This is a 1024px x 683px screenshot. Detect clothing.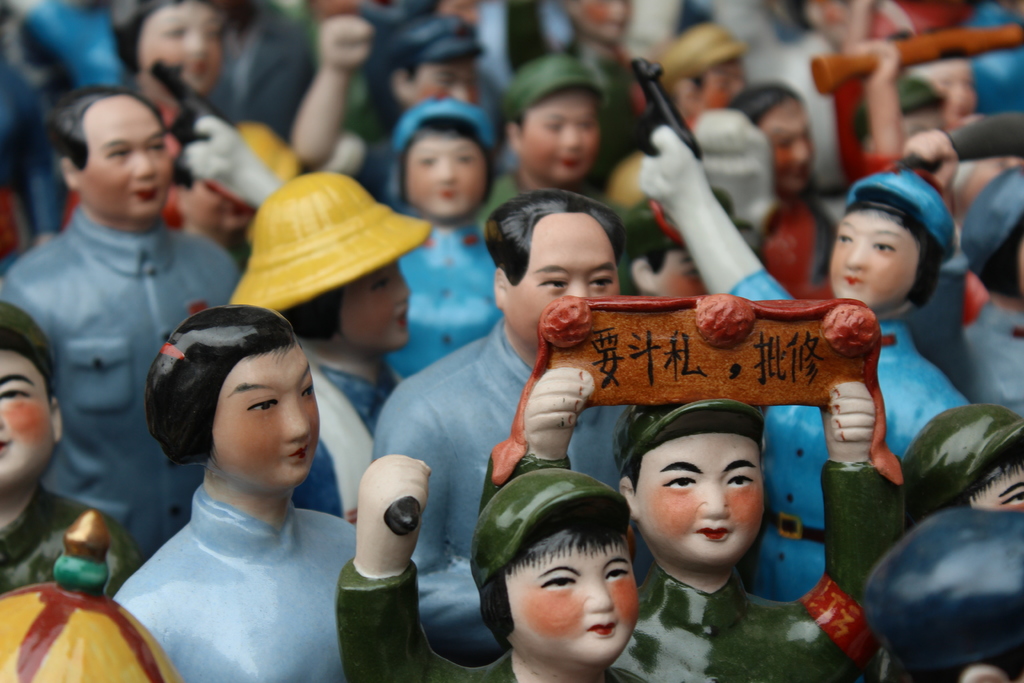
{"left": 376, "top": 320, "right": 639, "bottom": 671}.
